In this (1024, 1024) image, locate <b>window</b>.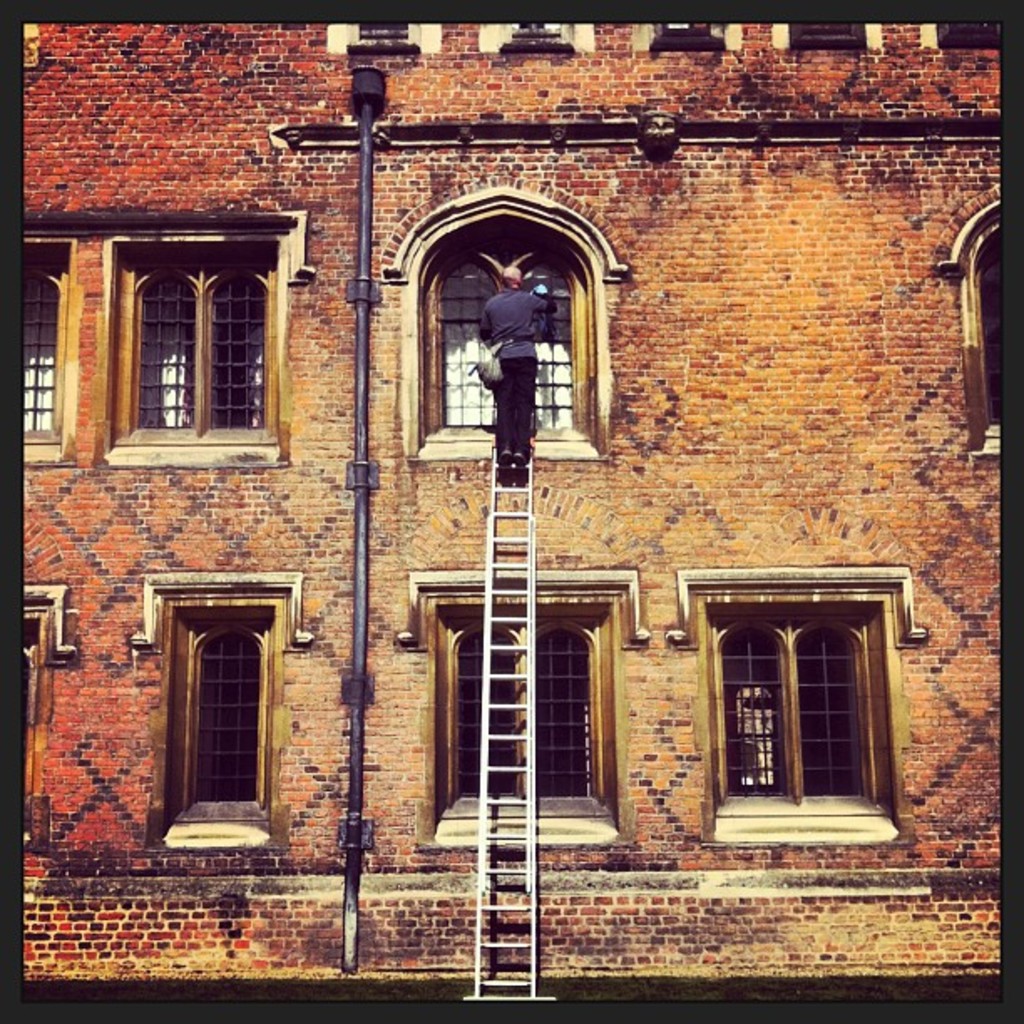
Bounding box: (left=706, top=599, right=885, bottom=815).
